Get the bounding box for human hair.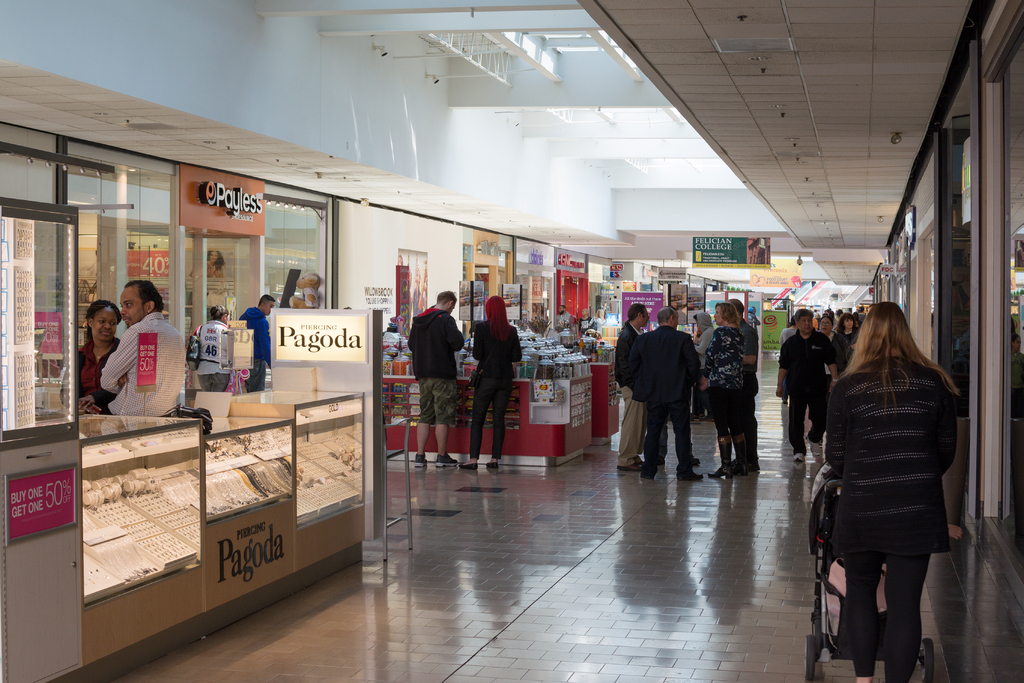
(x1=850, y1=306, x2=949, y2=447).
